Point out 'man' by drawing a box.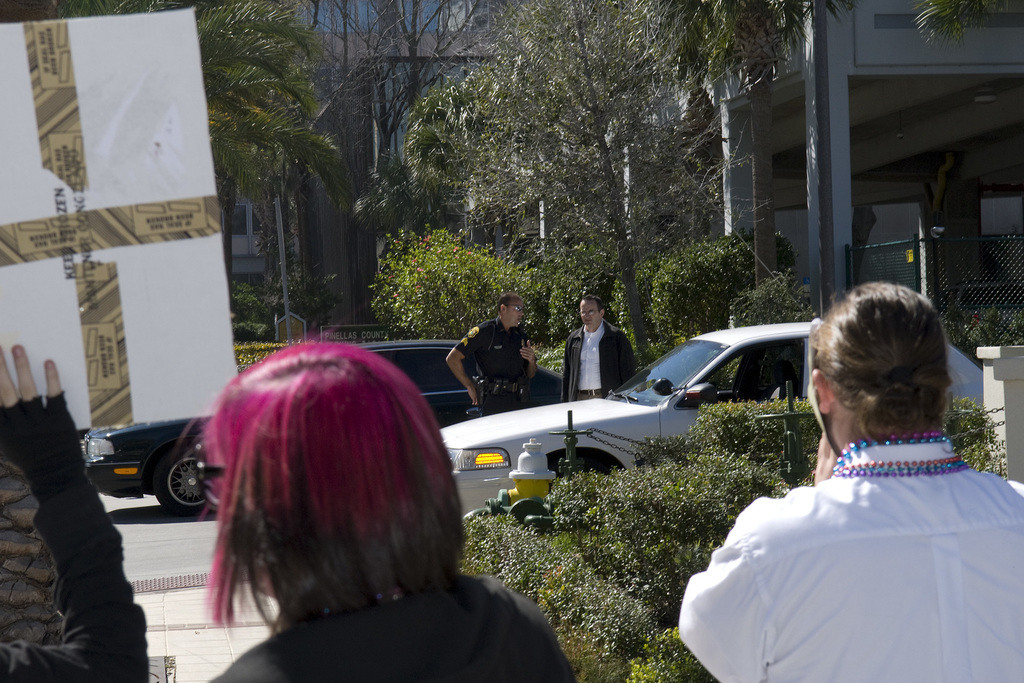
BBox(676, 279, 1023, 682).
